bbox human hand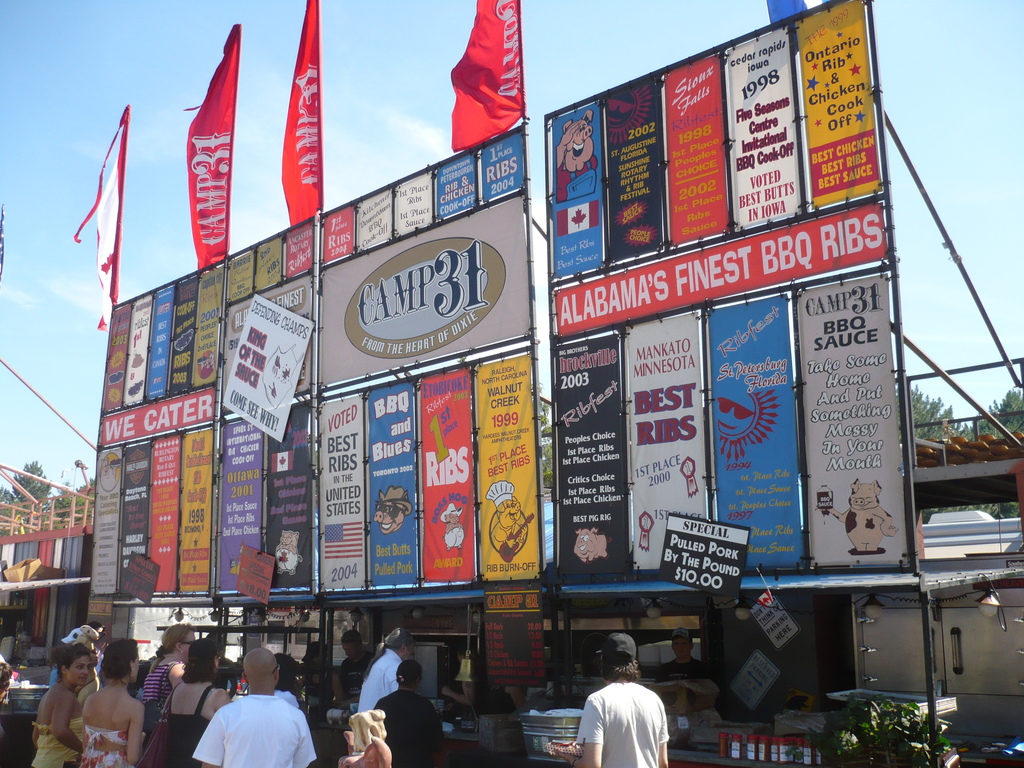
(x1=543, y1=748, x2=581, y2=761)
